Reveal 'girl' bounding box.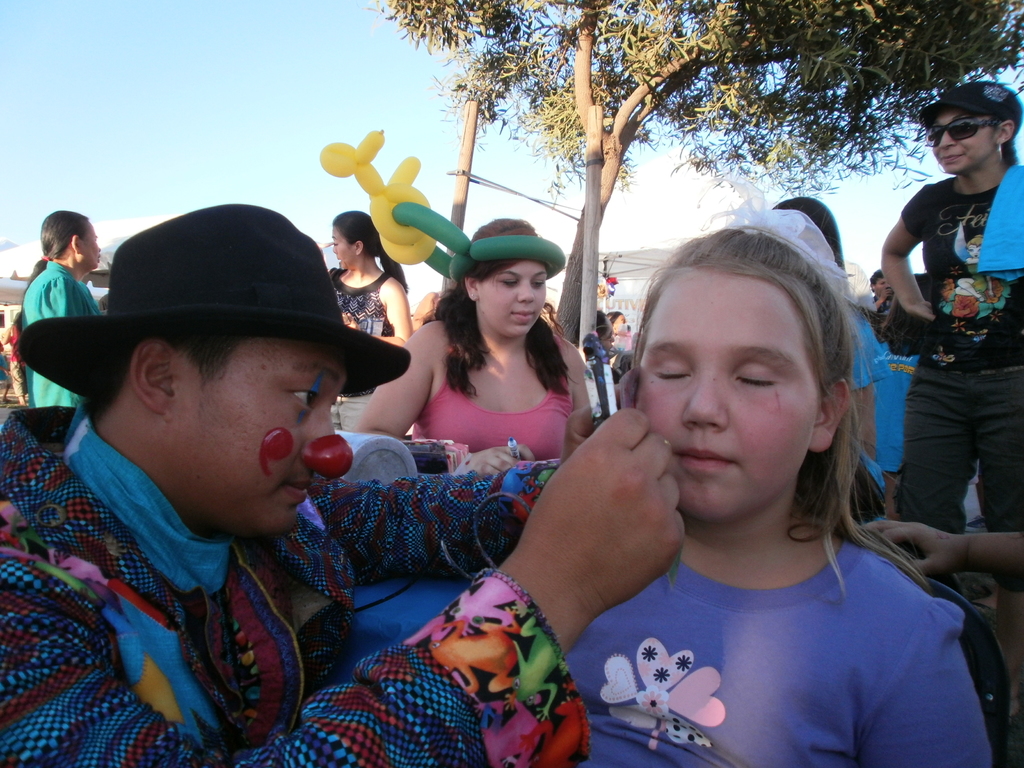
Revealed: (343,205,592,472).
